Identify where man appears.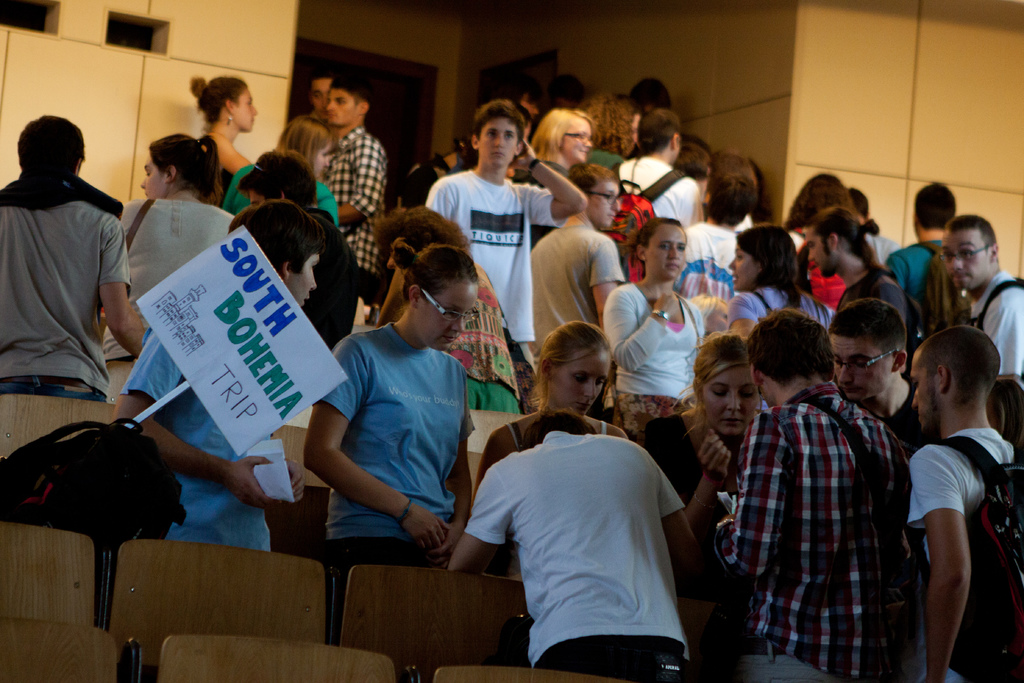
Appears at l=887, t=301, r=1018, b=680.
